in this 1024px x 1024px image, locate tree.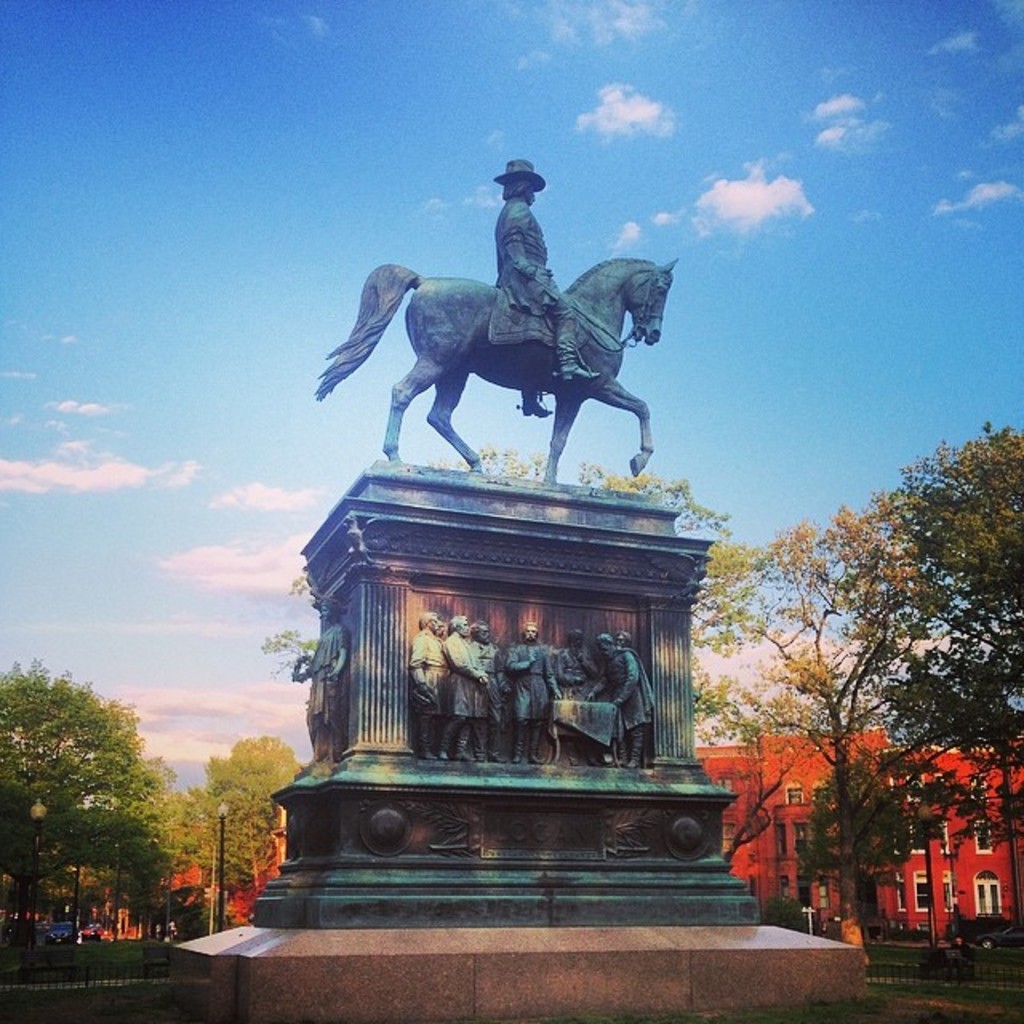
Bounding box: box(893, 446, 1022, 802).
